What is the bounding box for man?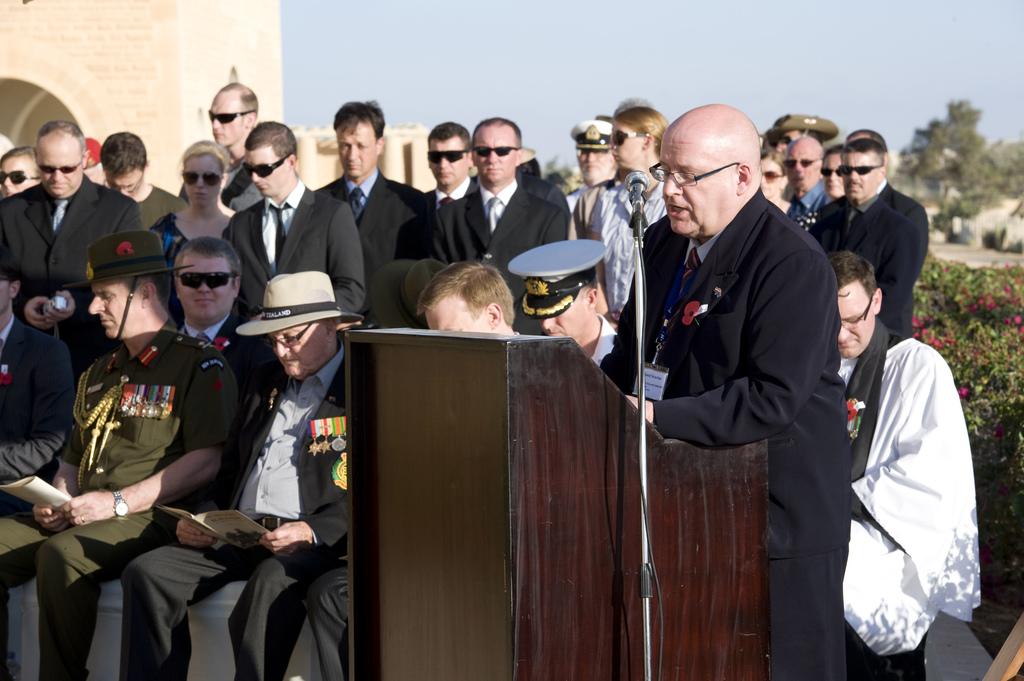
[618, 95, 868, 630].
